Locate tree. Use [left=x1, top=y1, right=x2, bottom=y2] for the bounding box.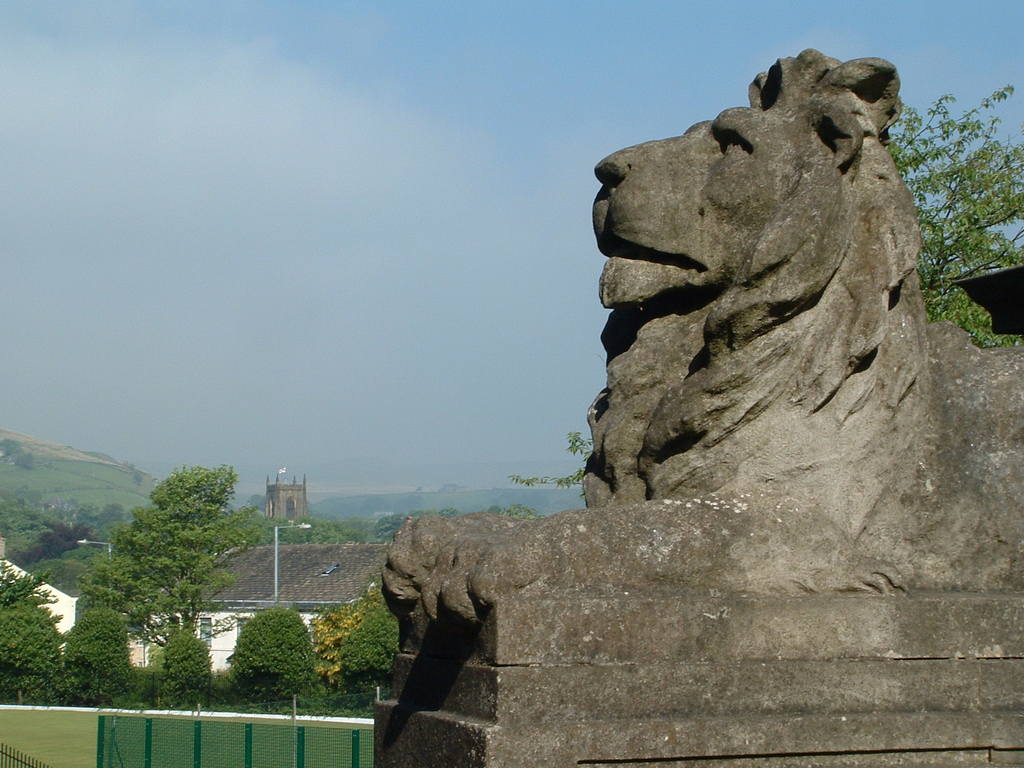
[left=0, top=556, right=63, bottom=707].
